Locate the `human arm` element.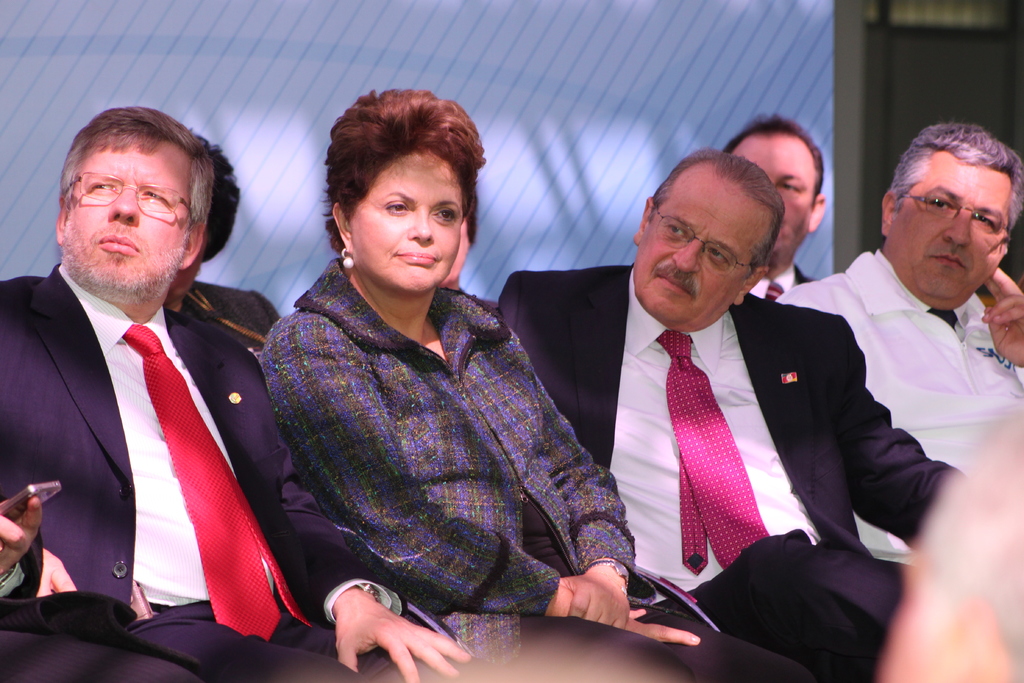
Element bbox: <box>0,498,47,601</box>.
